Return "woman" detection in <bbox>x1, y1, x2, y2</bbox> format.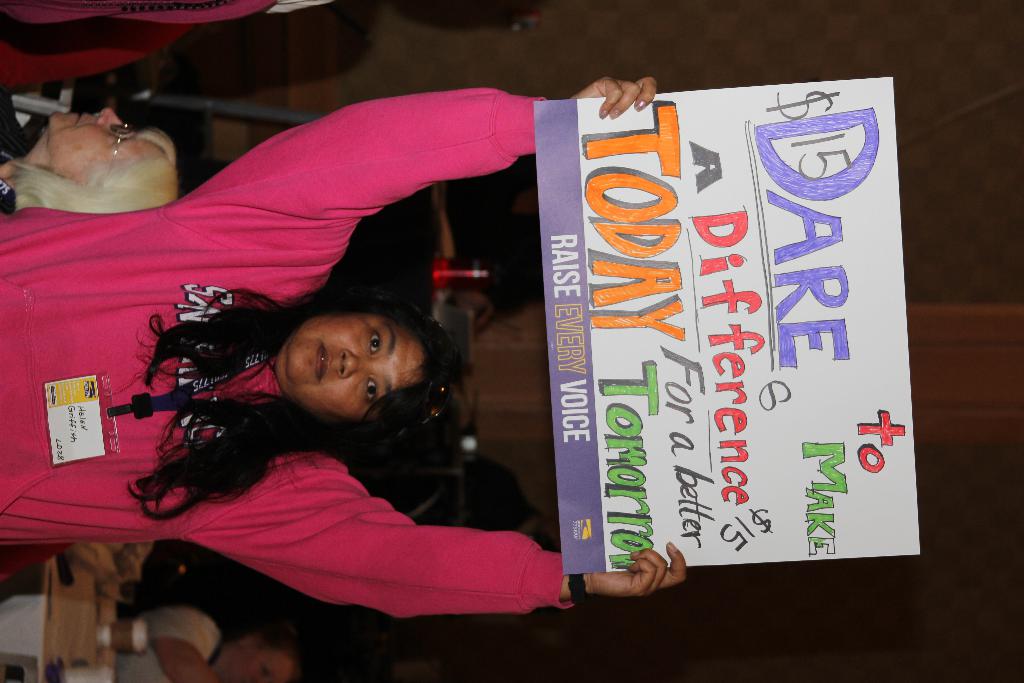
<bbox>94, 130, 739, 623</bbox>.
